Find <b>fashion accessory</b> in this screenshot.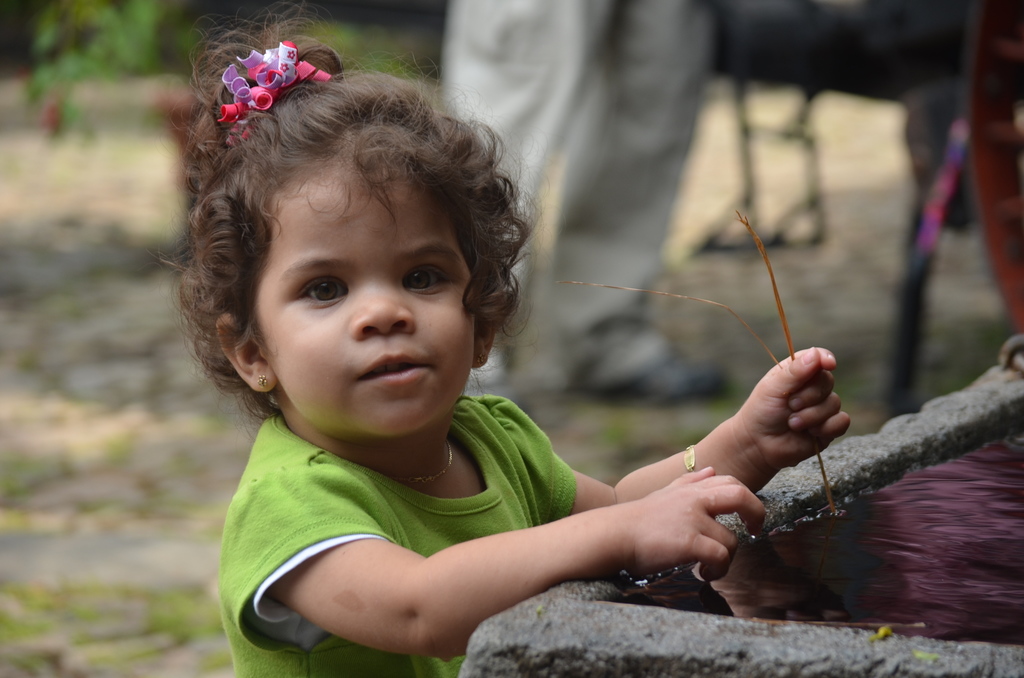
The bounding box for <b>fashion accessory</b> is crop(391, 437, 454, 489).
